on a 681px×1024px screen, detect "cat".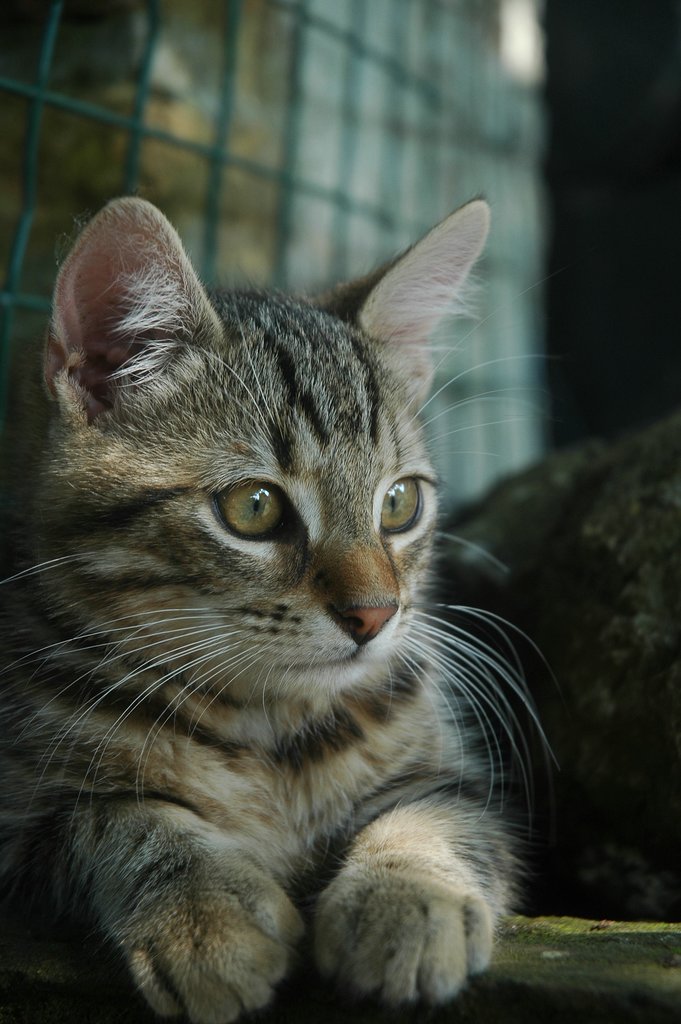
0, 197, 570, 1023.
